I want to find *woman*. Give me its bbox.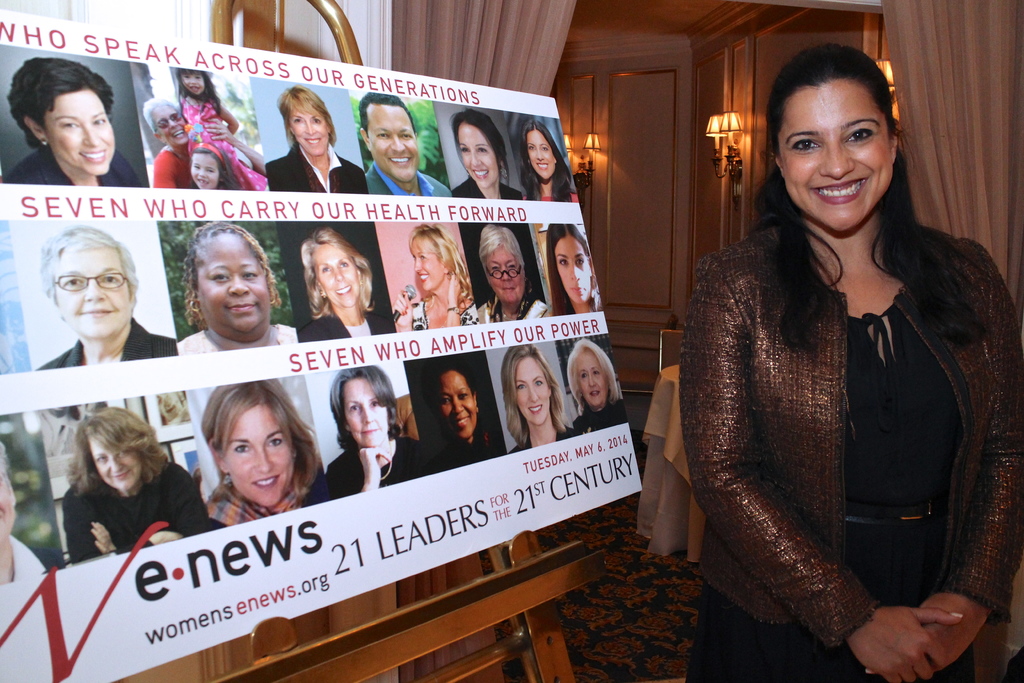
<box>324,367,435,505</box>.
